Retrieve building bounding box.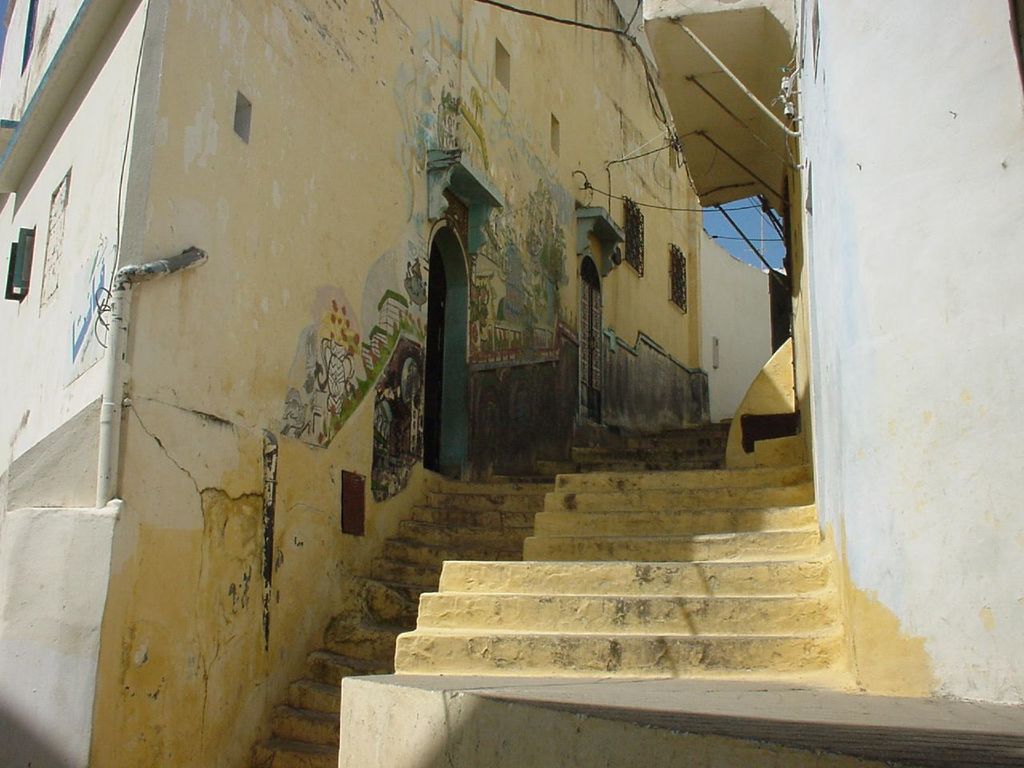
Bounding box: x1=0 y1=0 x2=711 y2=767.
